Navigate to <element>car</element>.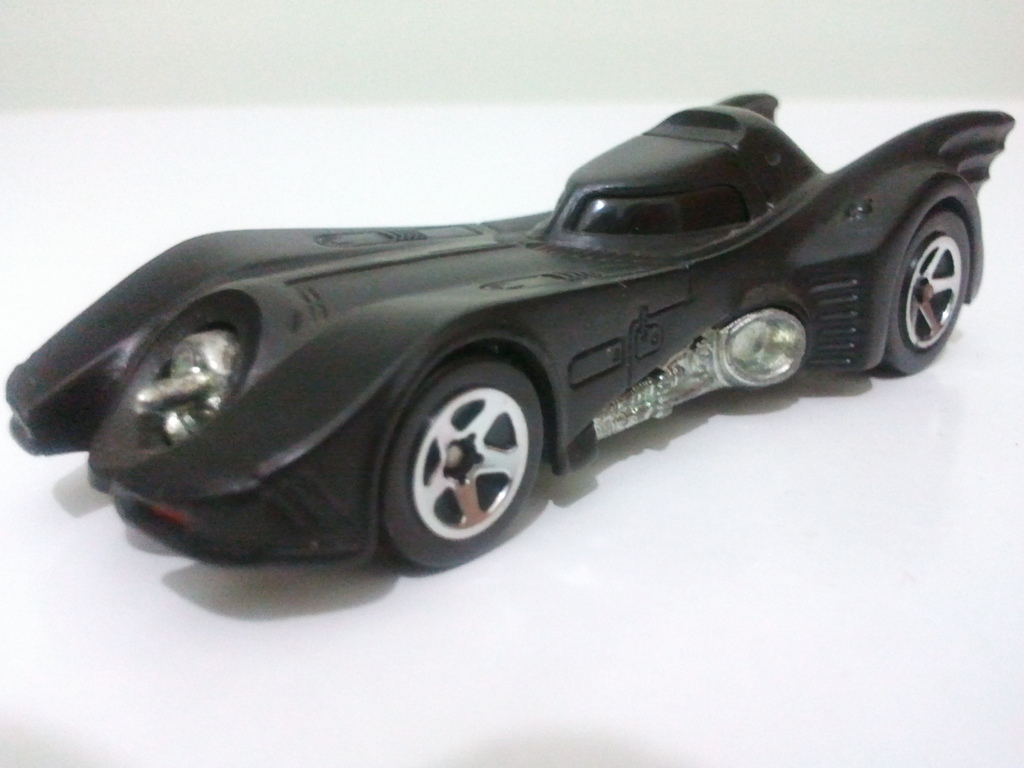
Navigation target: box(65, 50, 1012, 580).
